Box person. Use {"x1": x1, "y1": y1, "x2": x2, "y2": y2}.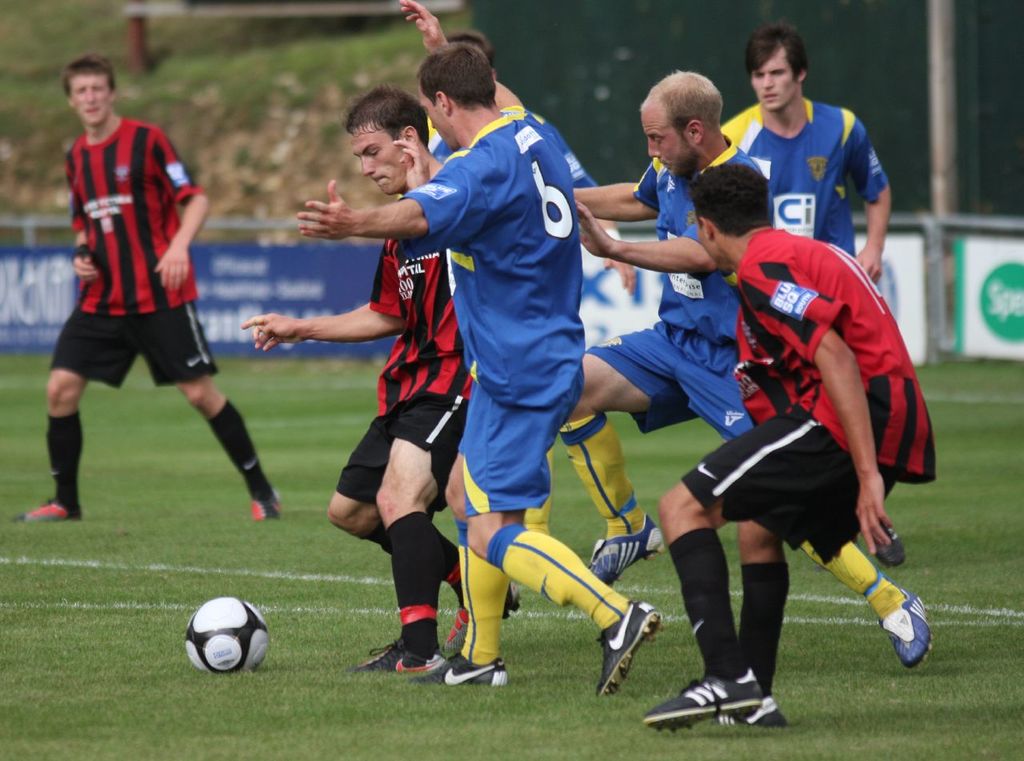
{"x1": 637, "y1": 159, "x2": 941, "y2": 742}.
